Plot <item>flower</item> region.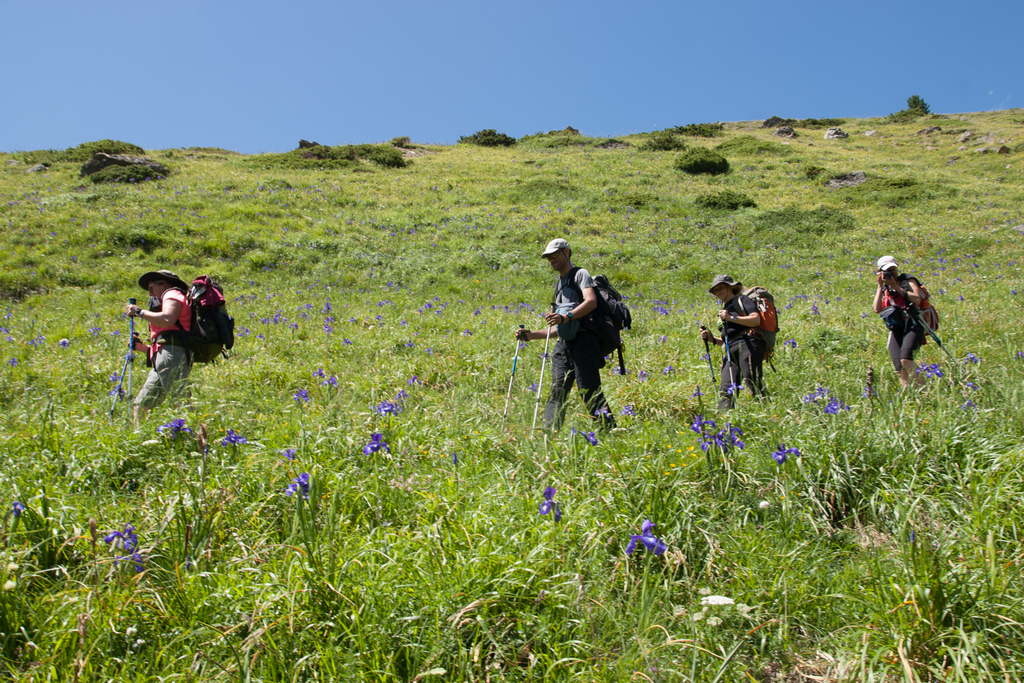
Plotted at crop(296, 384, 309, 403).
